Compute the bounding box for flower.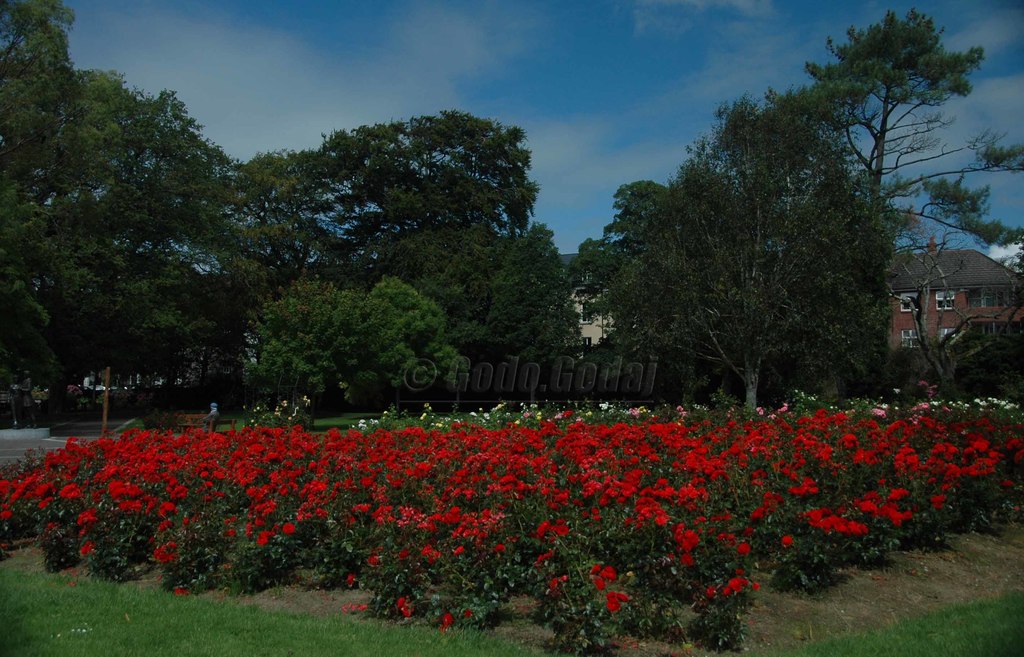
[left=438, top=611, right=455, bottom=632].
